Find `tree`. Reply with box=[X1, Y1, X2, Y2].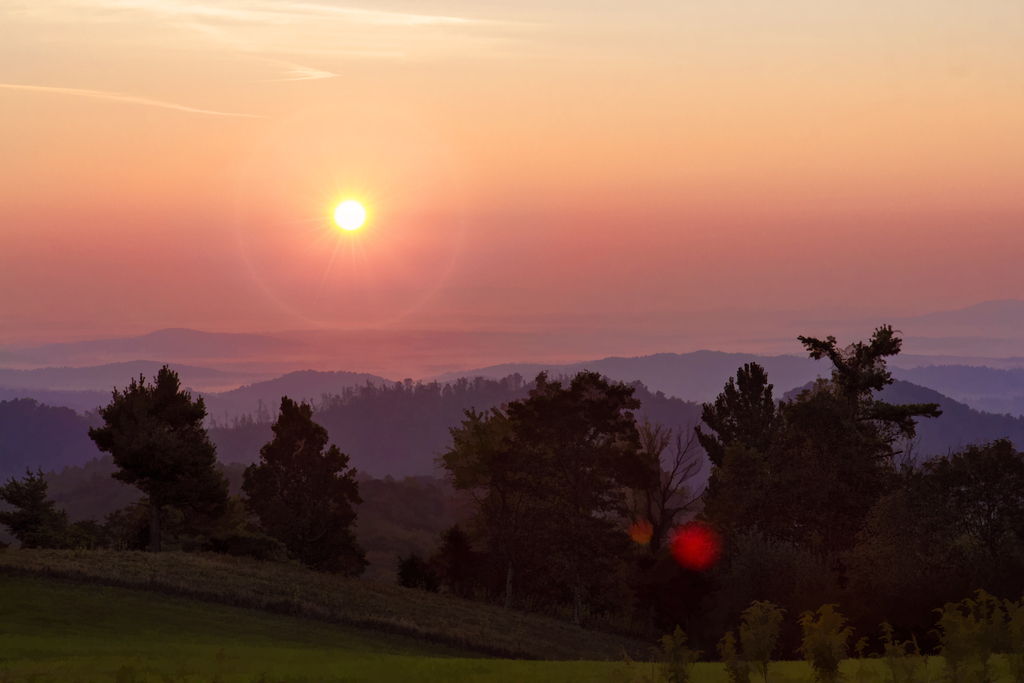
box=[689, 359, 781, 520].
